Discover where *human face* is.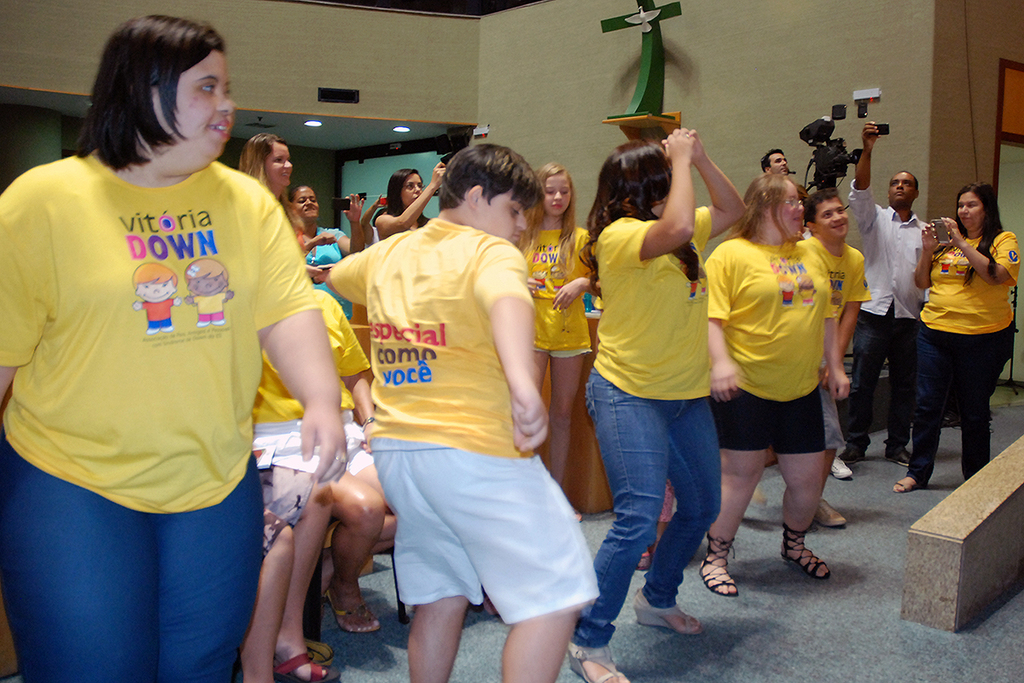
Discovered at (left=536, top=177, right=572, bottom=215).
